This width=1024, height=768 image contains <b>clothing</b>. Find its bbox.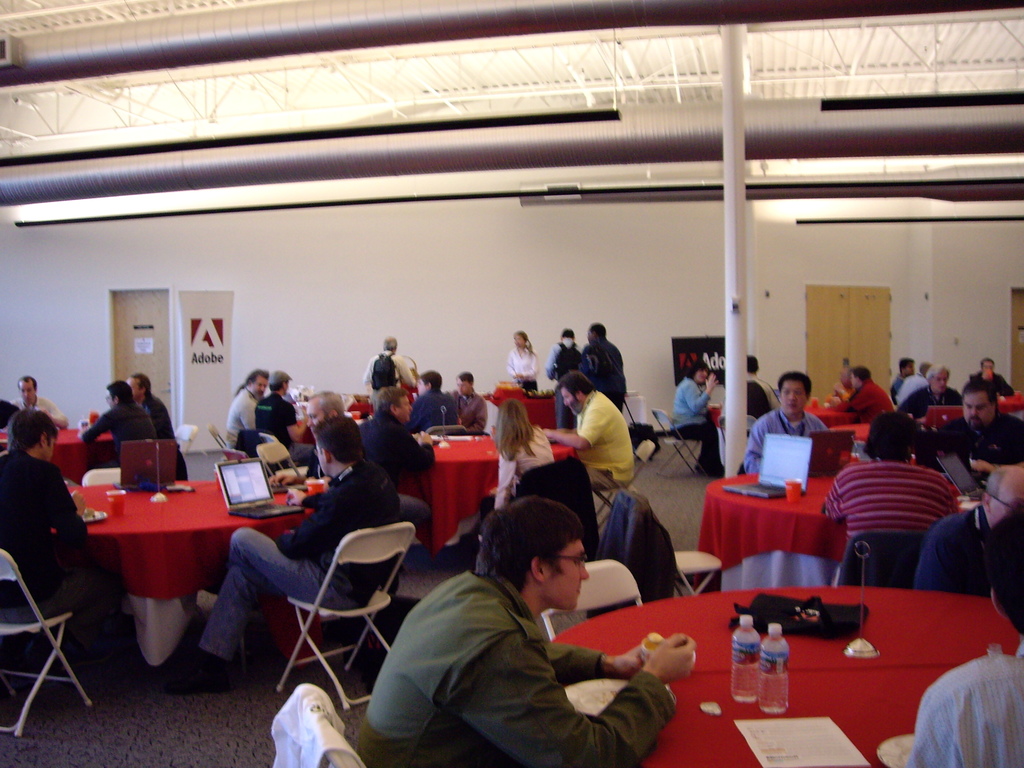
pyautogui.locateOnScreen(742, 404, 837, 477).
